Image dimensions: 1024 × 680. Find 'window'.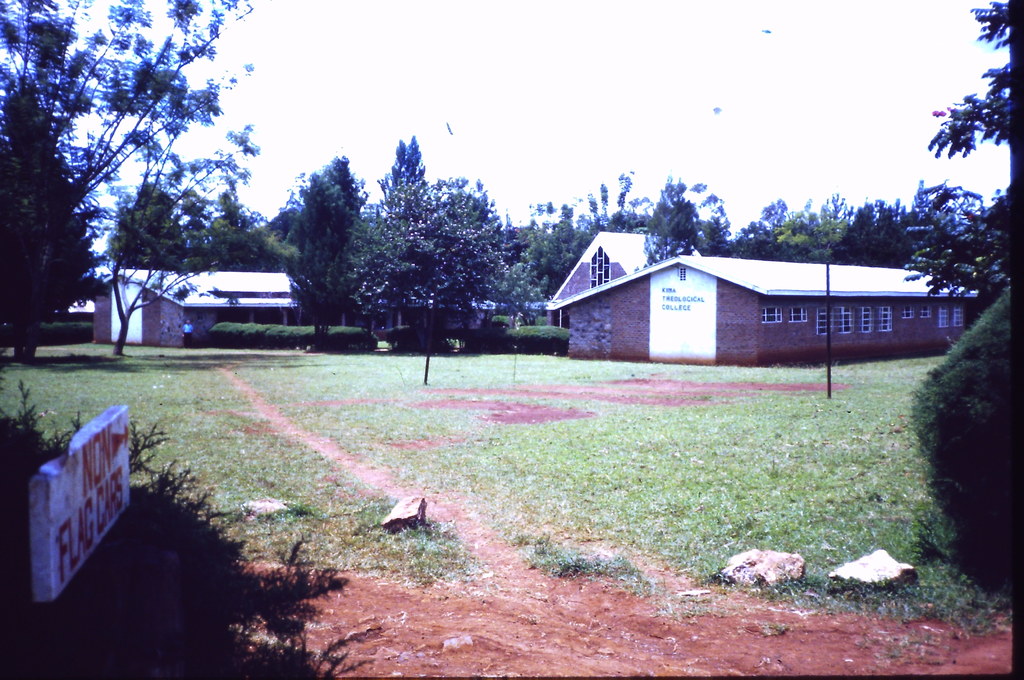
(left=921, top=307, right=934, bottom=317).
